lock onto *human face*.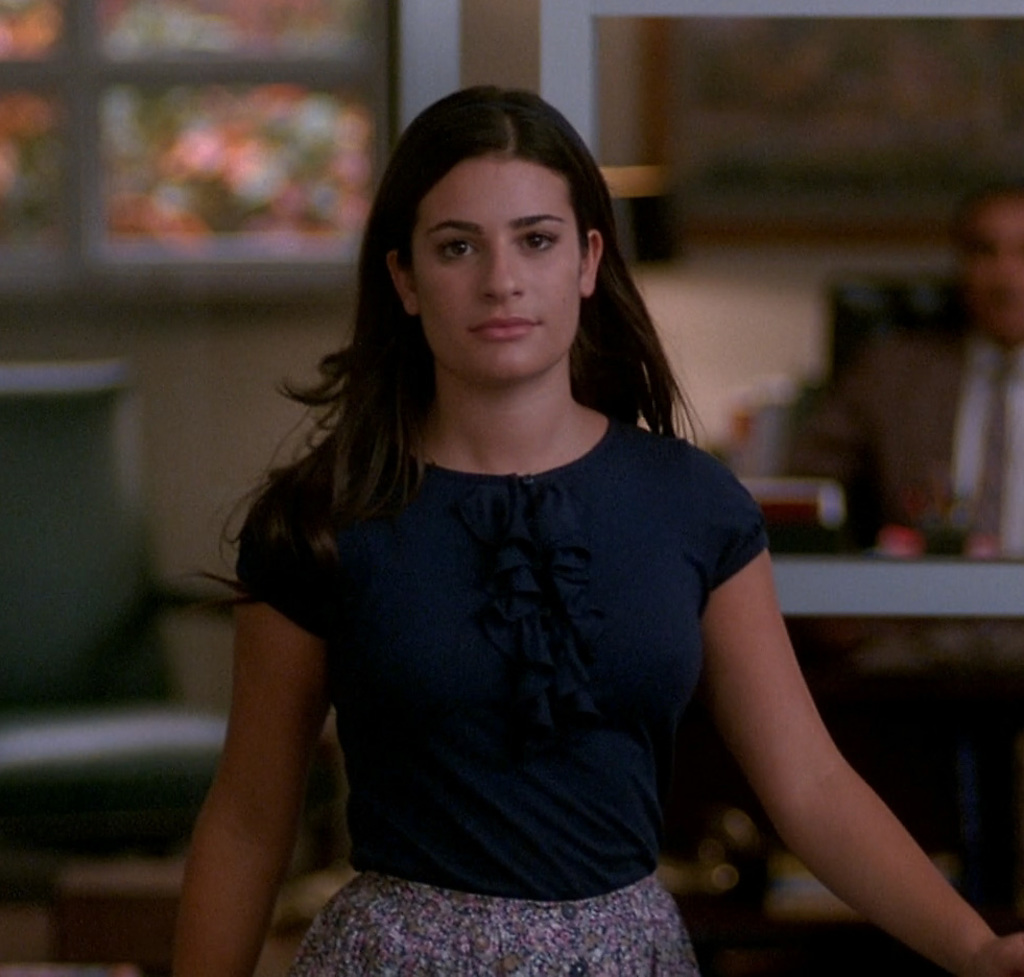
Locked: (left=399, top=112, right=608, bottom=432).
